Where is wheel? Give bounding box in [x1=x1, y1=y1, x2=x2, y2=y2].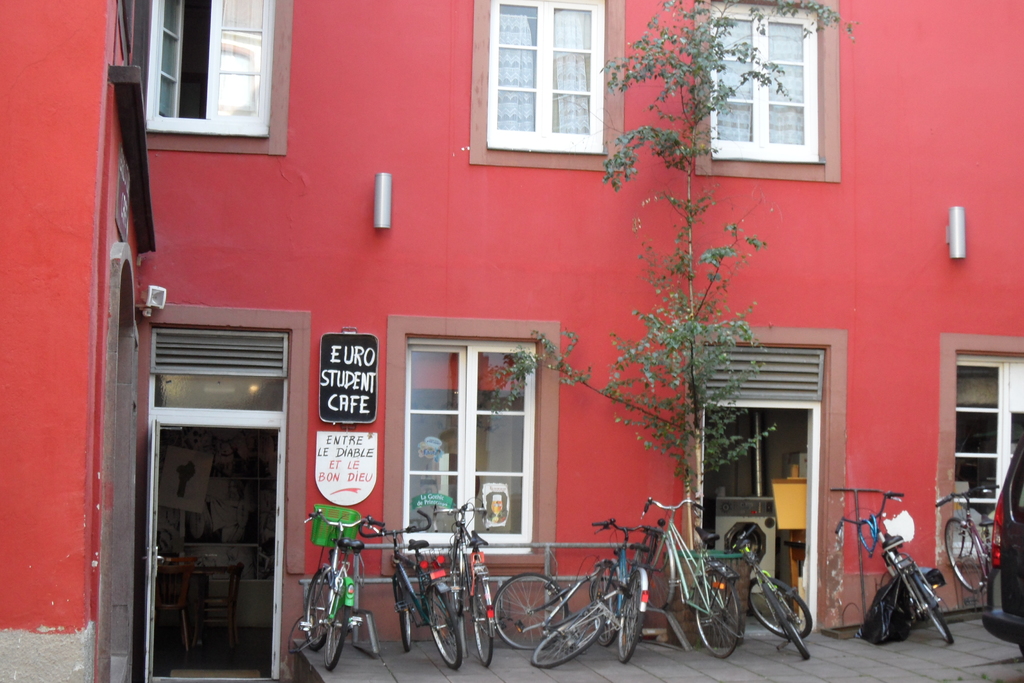
[x1=324, y1=577, x2=353, y2=670].
